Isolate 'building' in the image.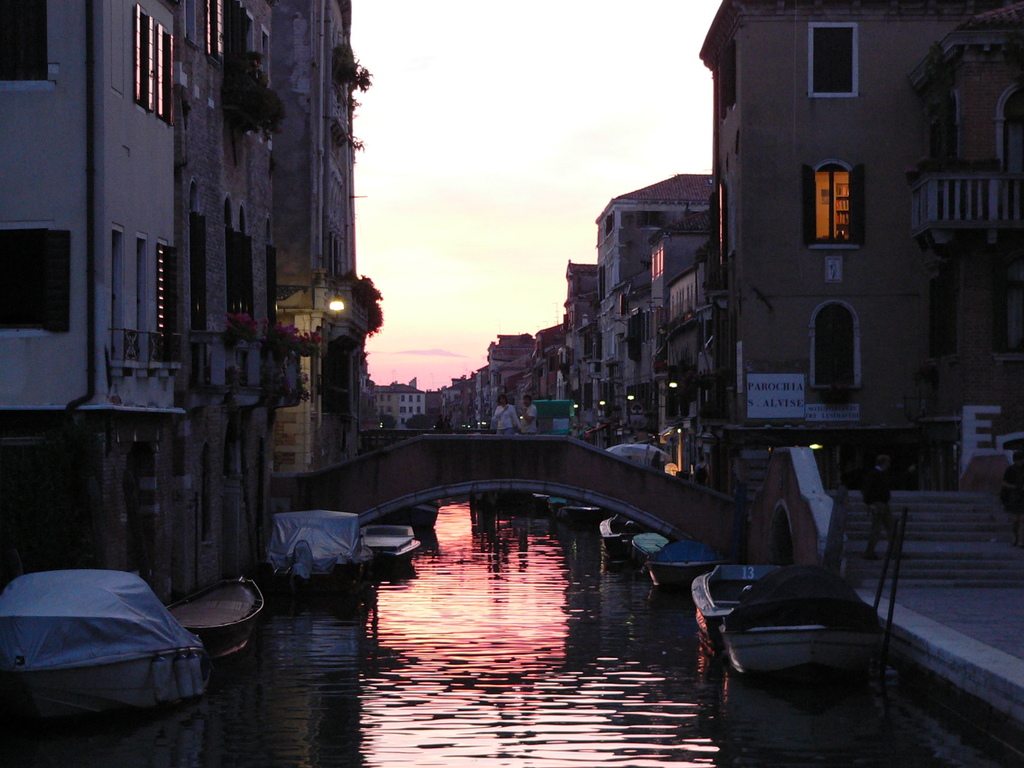
Isolated region: box=[697, 0, 1023, 486].
